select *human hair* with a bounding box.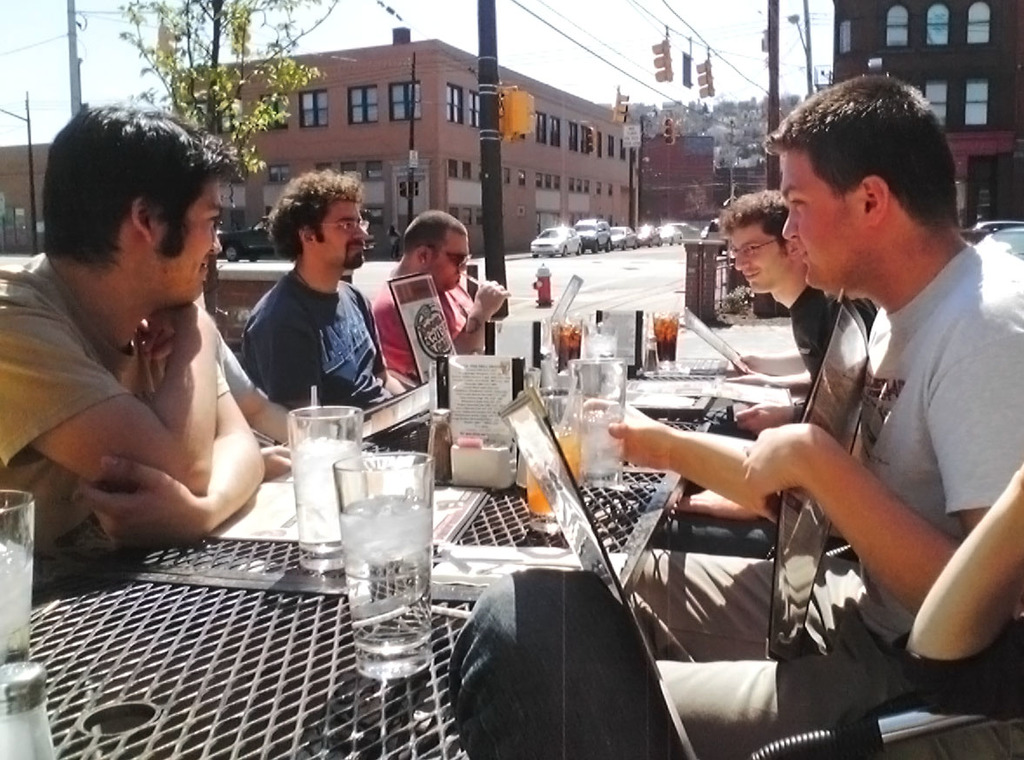
[x1=45, y1=103, x2=224, y2=303].
